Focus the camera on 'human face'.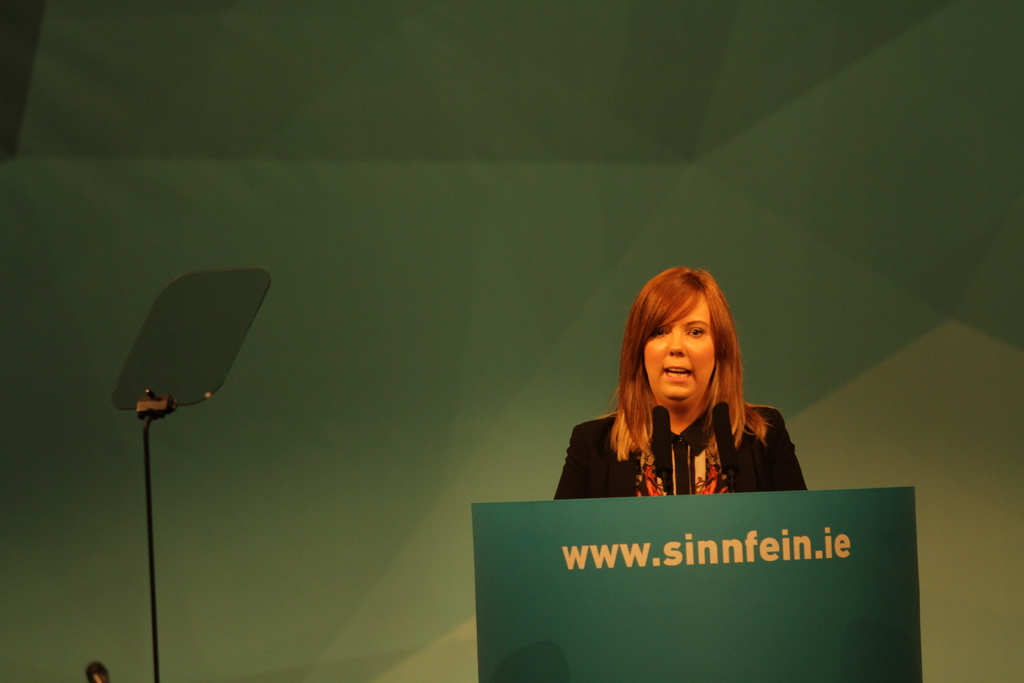
Focus region: locate(643, 292, 716, 400).
